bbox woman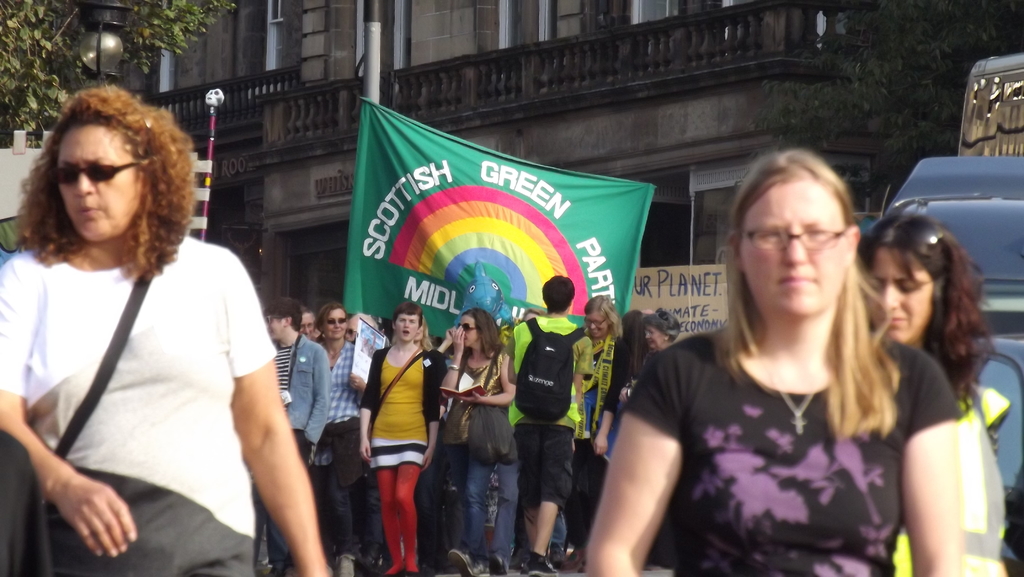
Rect(643, 305, 686, 357)
